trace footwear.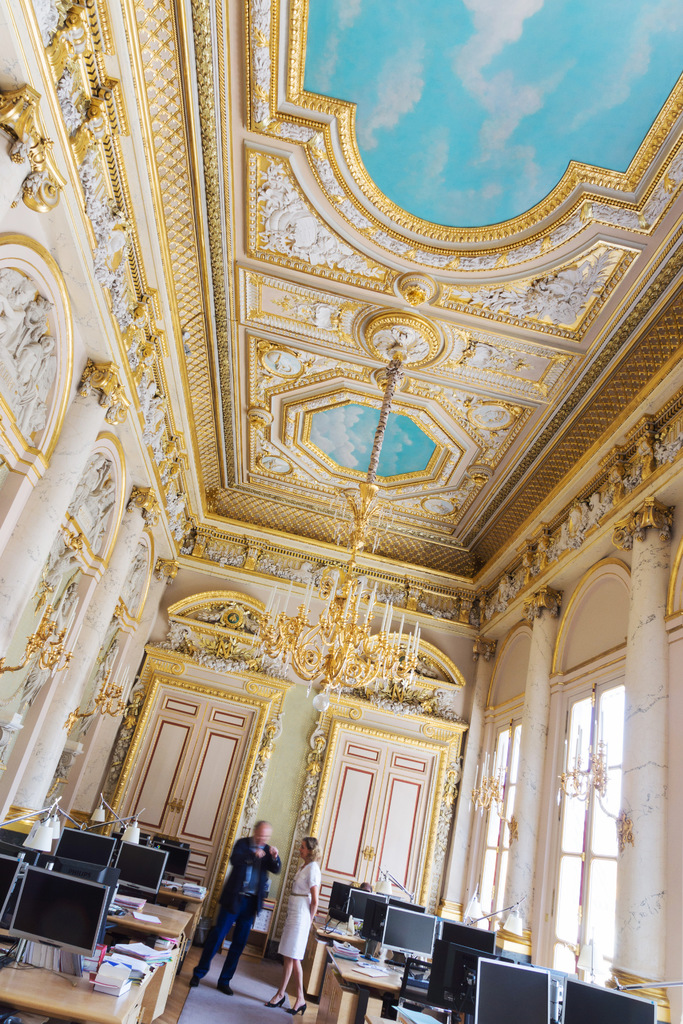
Traced to {"left": 213, "top": 968, "right": 236, "bottom": 988}.
